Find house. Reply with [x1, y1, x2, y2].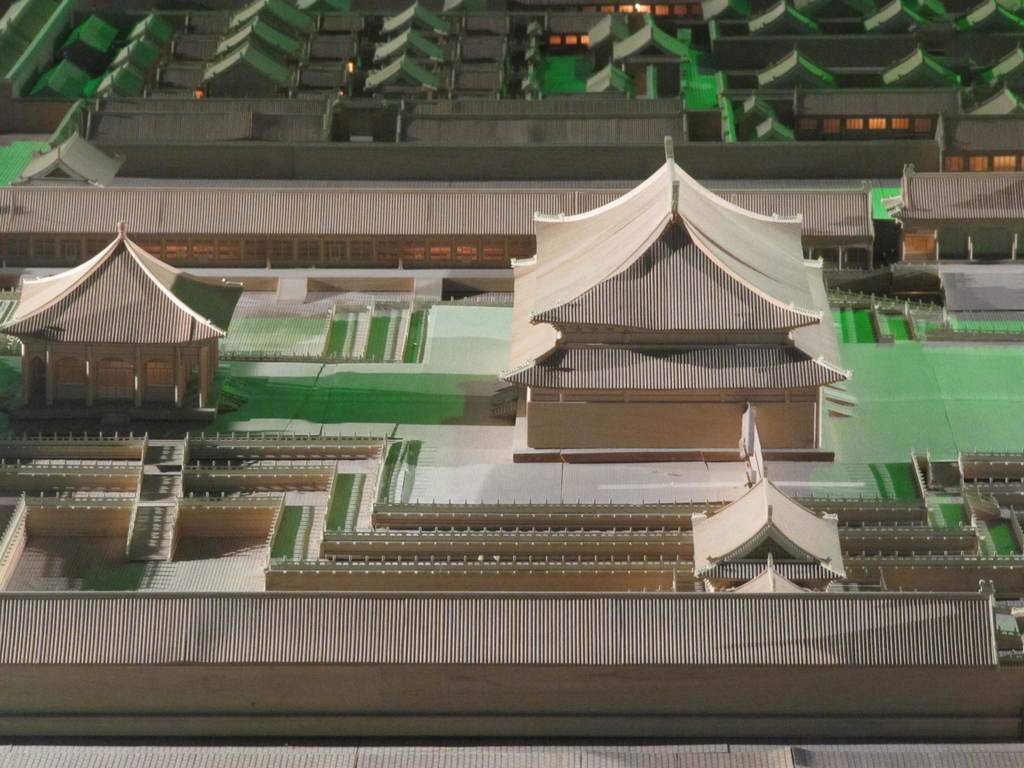
[733, 550, 809, 597].
